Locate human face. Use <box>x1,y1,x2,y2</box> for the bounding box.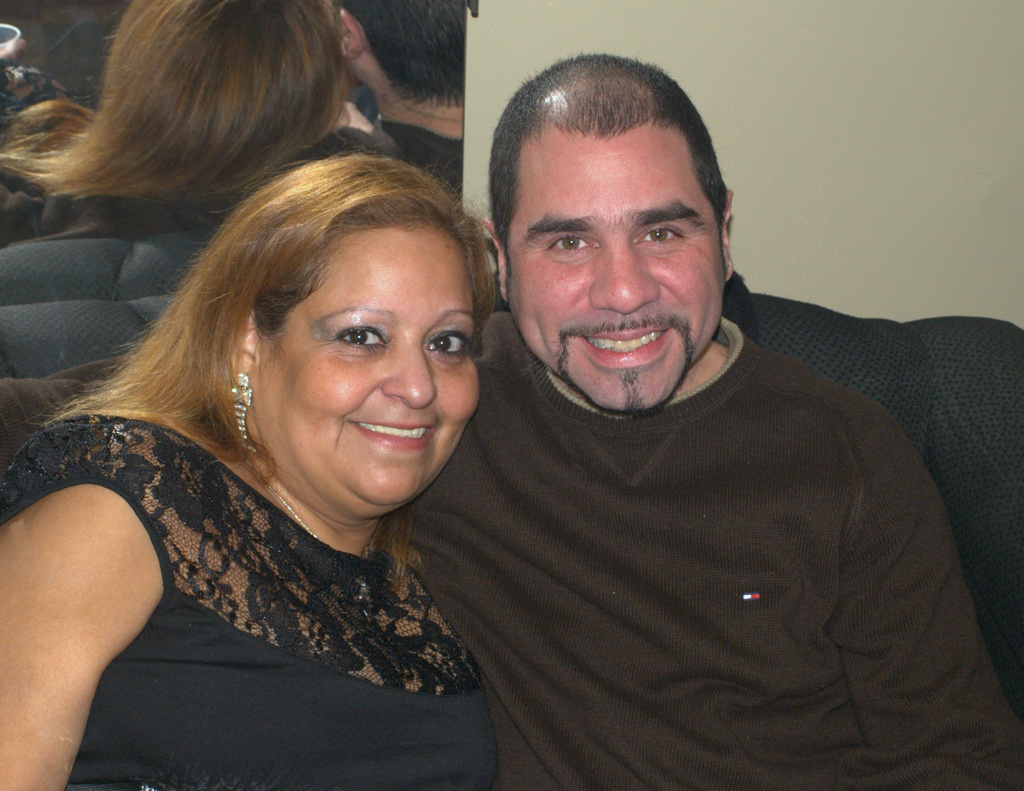
<box>253,229,479,518</box>.
